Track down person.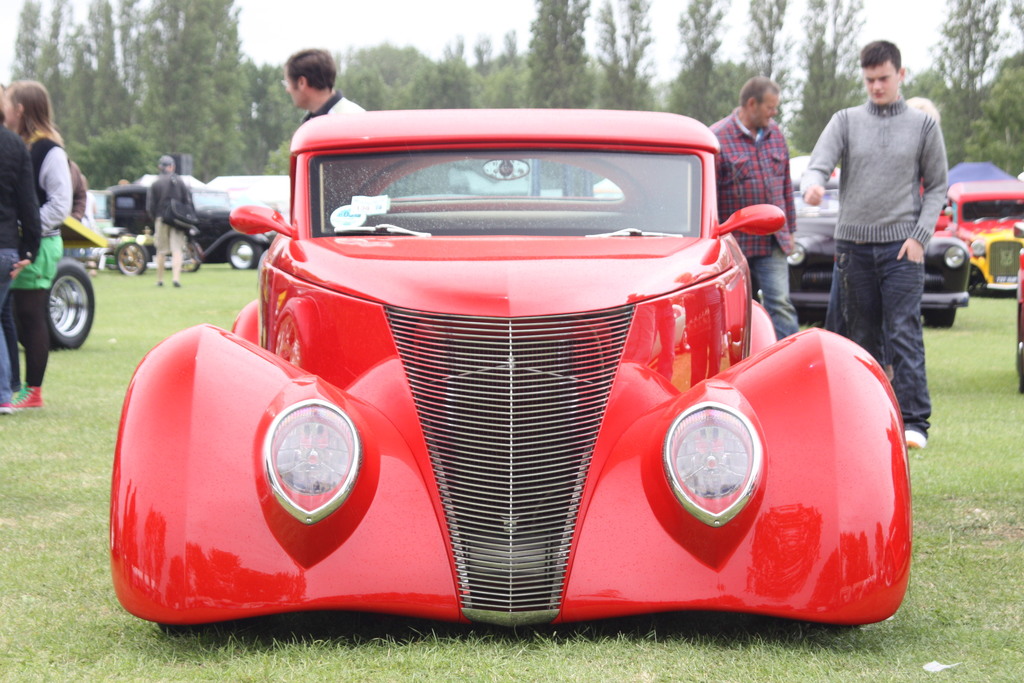
Tracked to (left=282, top=49, right=369, bottom=126).
